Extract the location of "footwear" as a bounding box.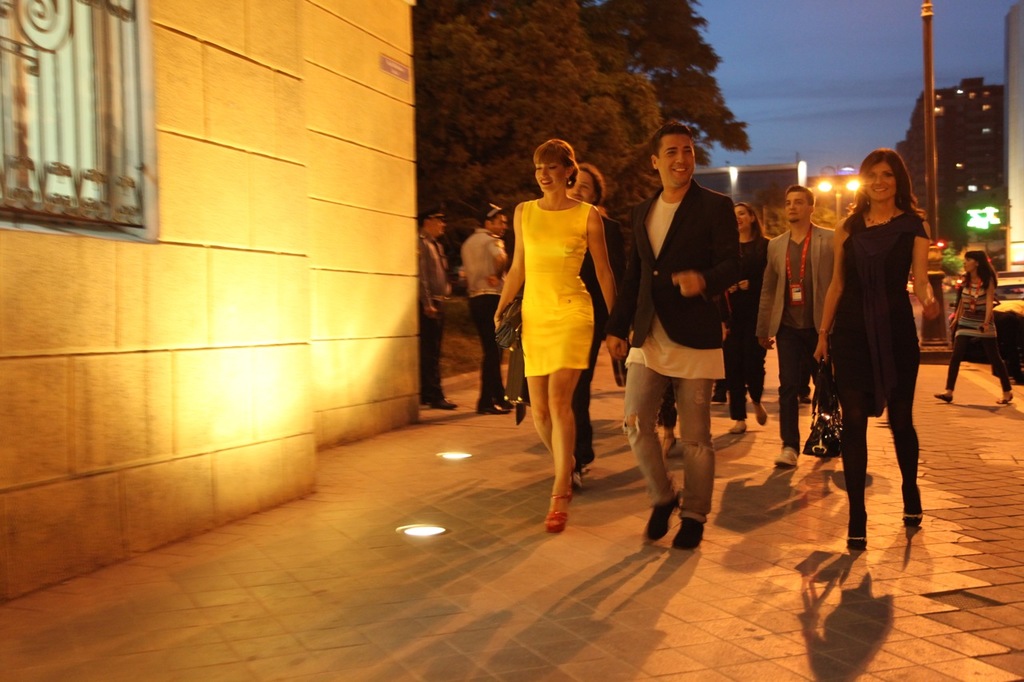
crop(734, 417, 748, 435).
